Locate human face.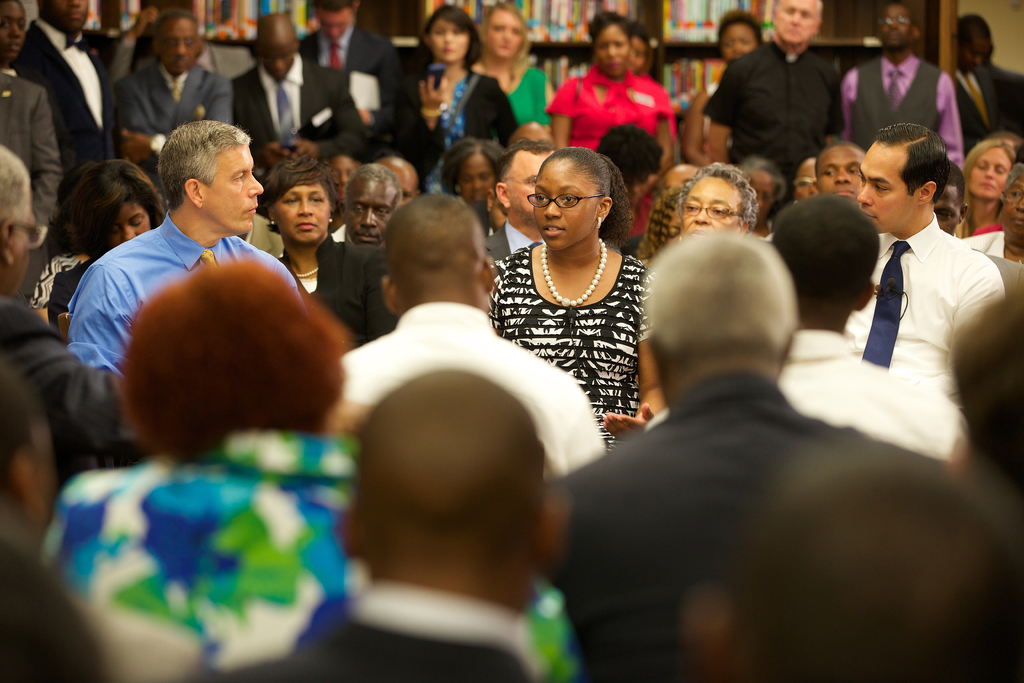
Bounding box: 483:8:524:59.
